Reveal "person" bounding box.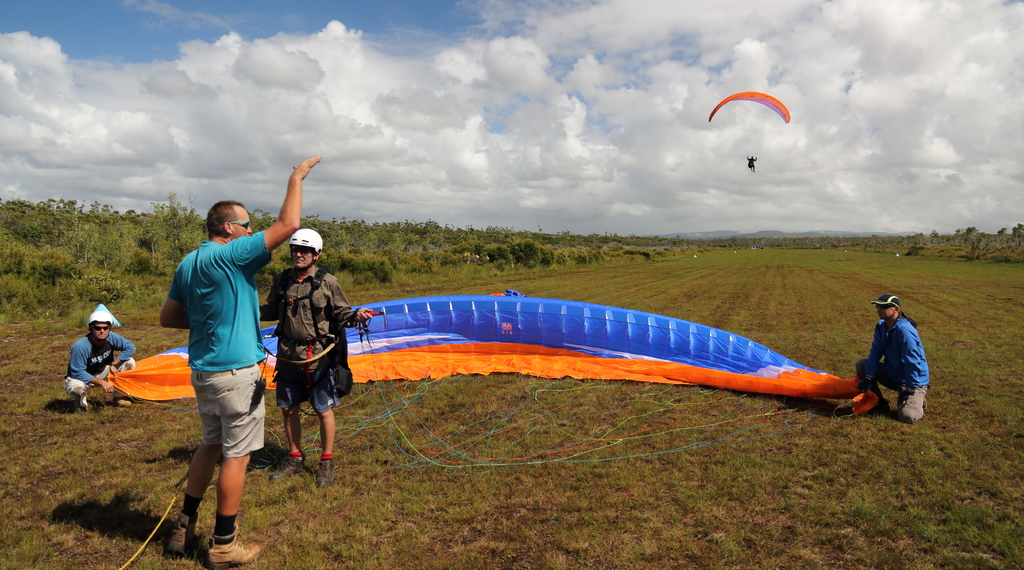
Revealed: (left=58, top=301, right=135, bottom=404).
